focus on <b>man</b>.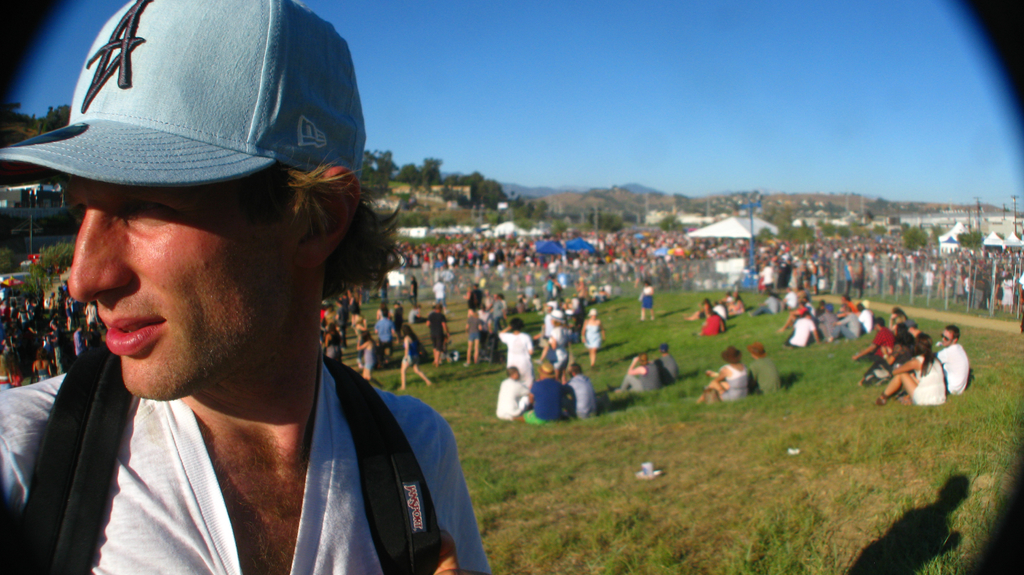
Focused at bbox(515, 366, 566, 429).
